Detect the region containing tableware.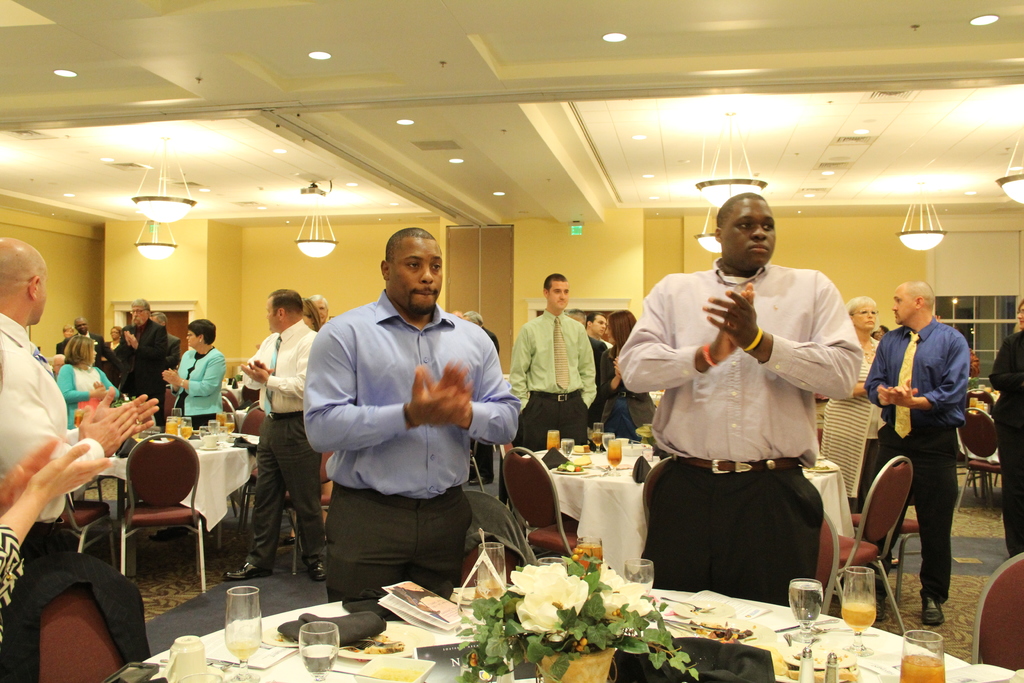
rect(634, 615, 792, 666).
